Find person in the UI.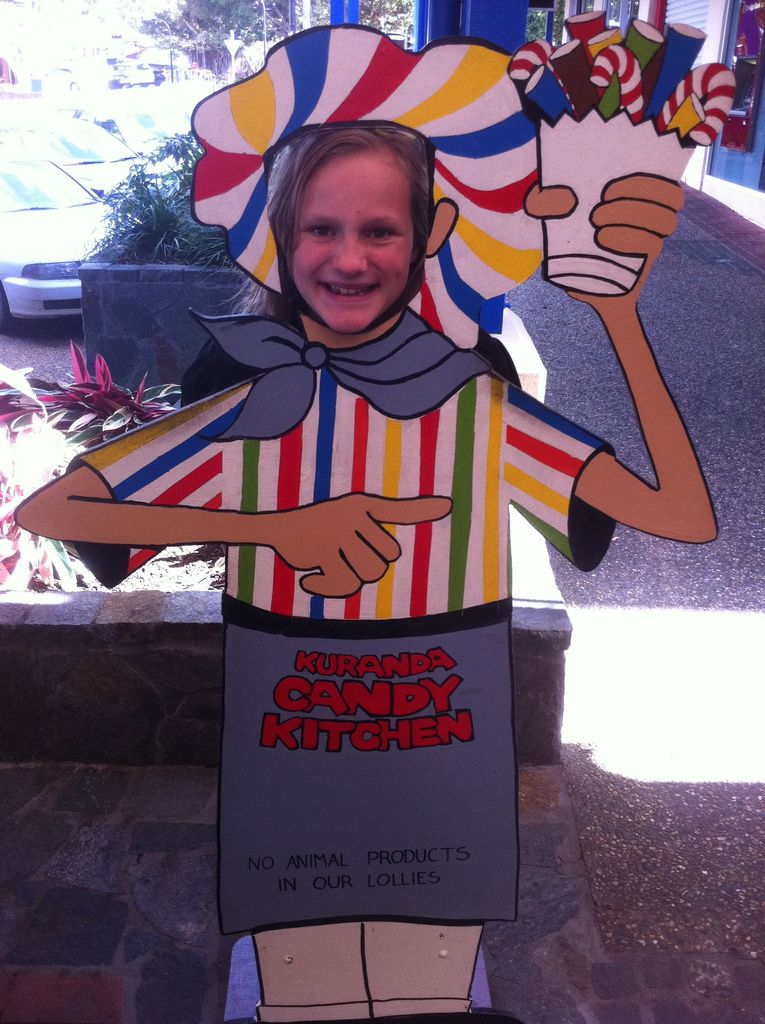
UI element at 21, 116, 730, 1023.
